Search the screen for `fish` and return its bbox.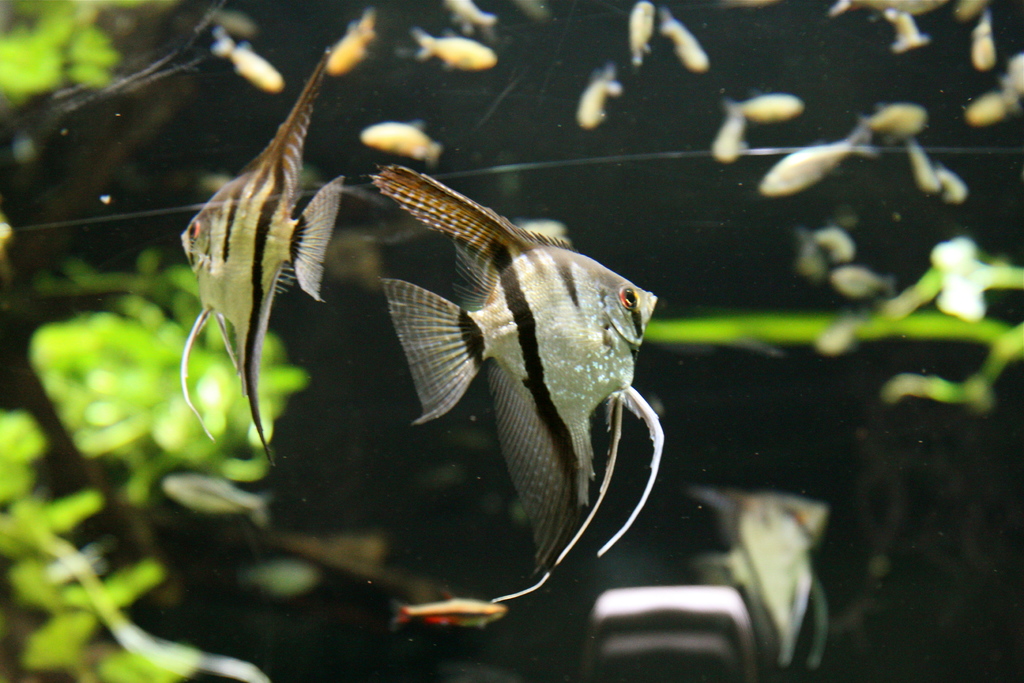
Found: [390,588,514,632].
